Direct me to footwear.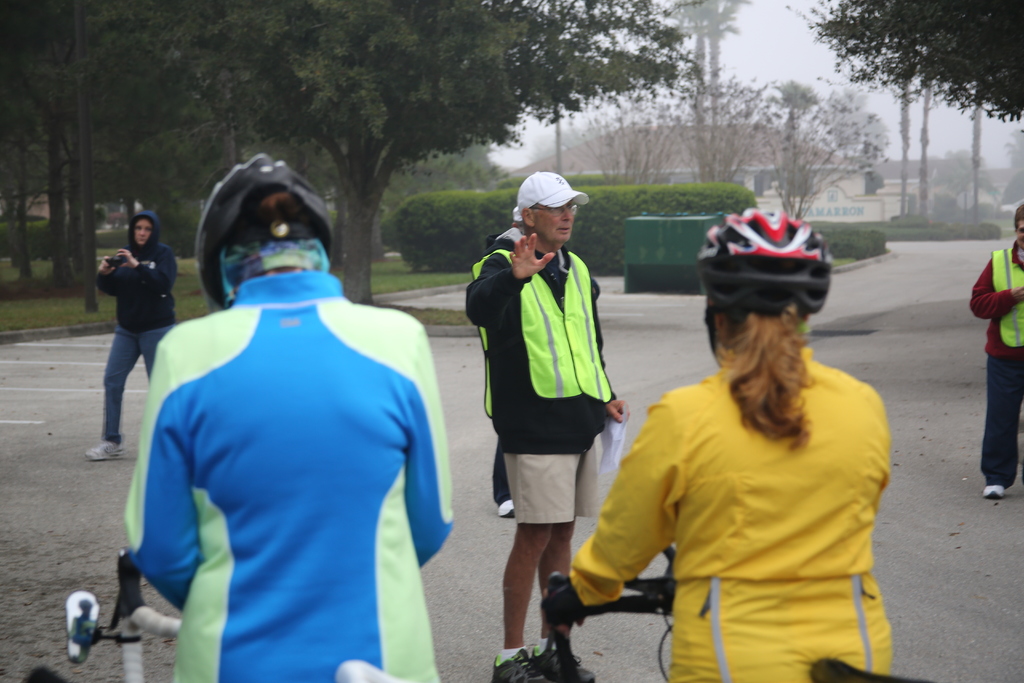
Direction: Rect(84, 439, 125, 463).
